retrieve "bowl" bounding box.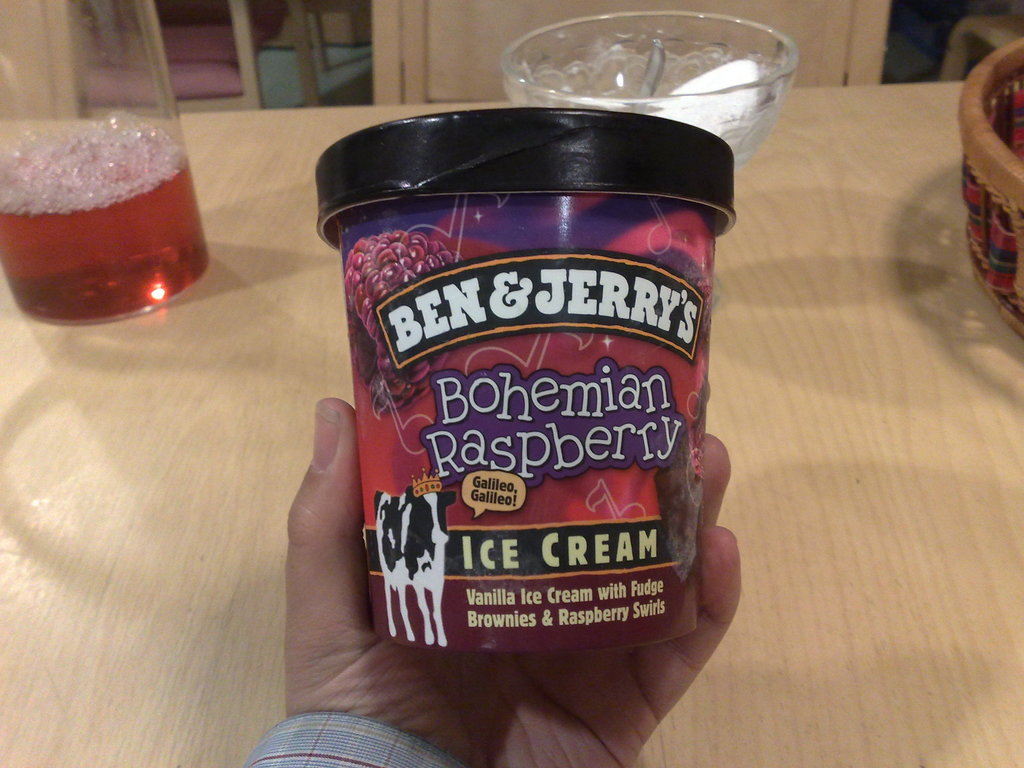
Bounding box: box(497, 9, 804, 168).
